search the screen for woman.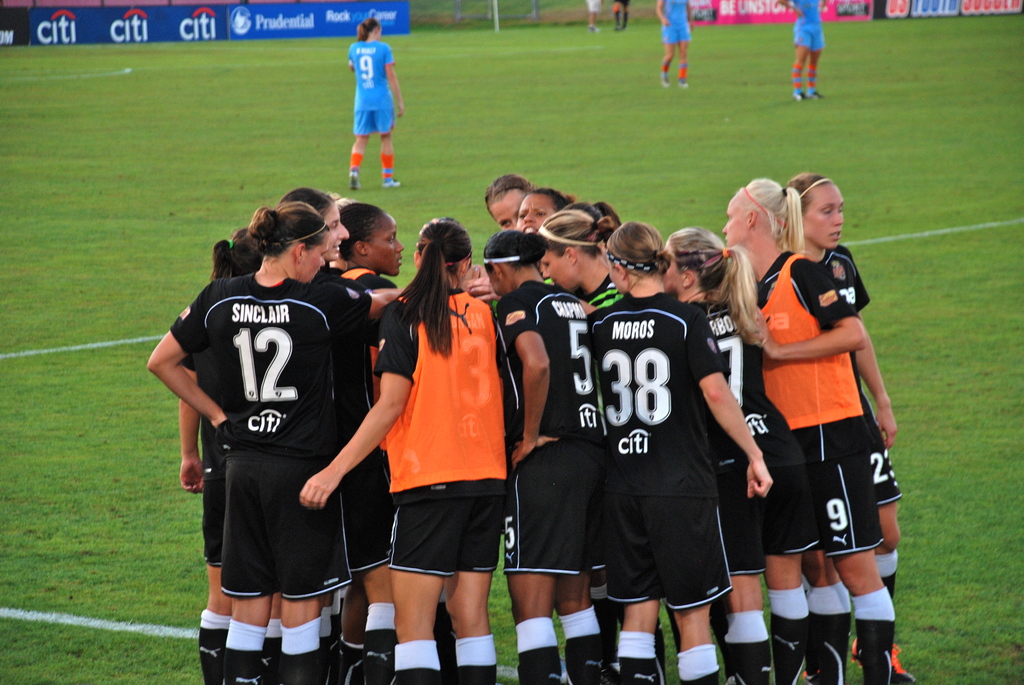
Found at box(347, 20, 407, 187).
